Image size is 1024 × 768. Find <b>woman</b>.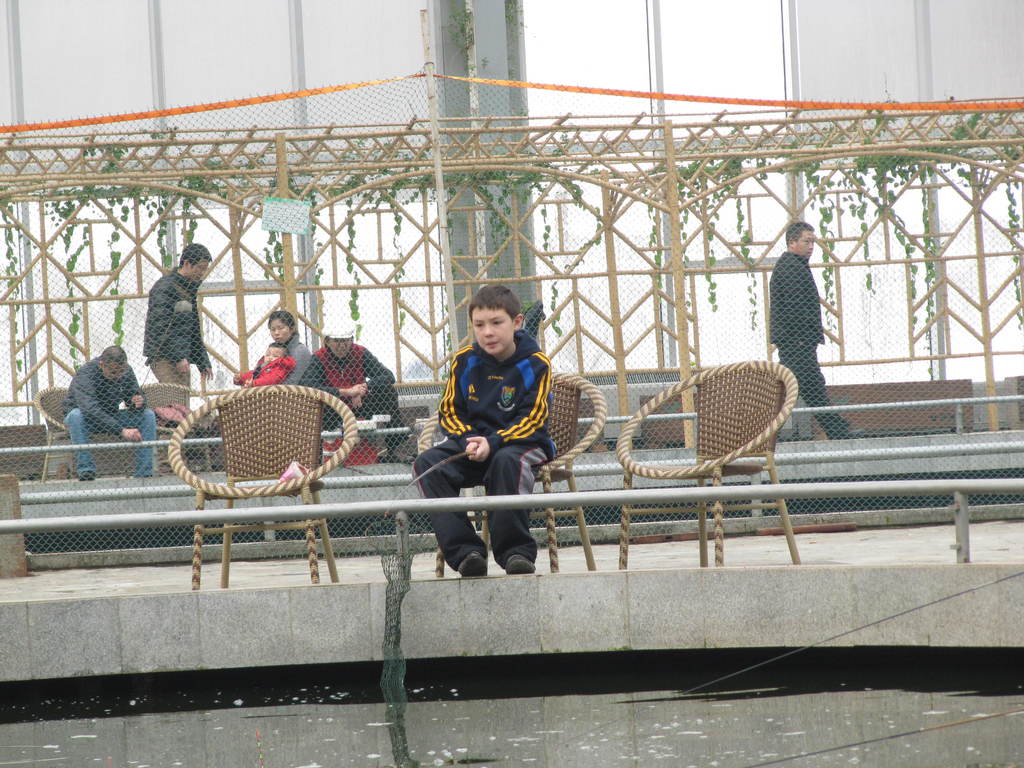
(264, 310, 314, 390).
